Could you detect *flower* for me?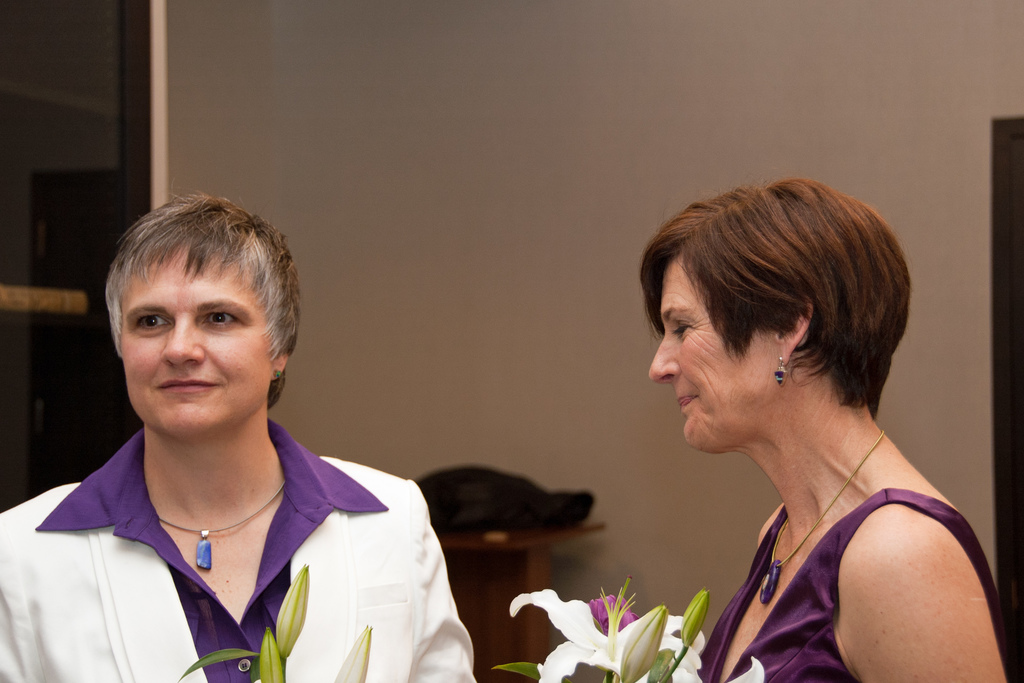
Detection result: [x1=646, y1=630, x2=763, y2=682].
